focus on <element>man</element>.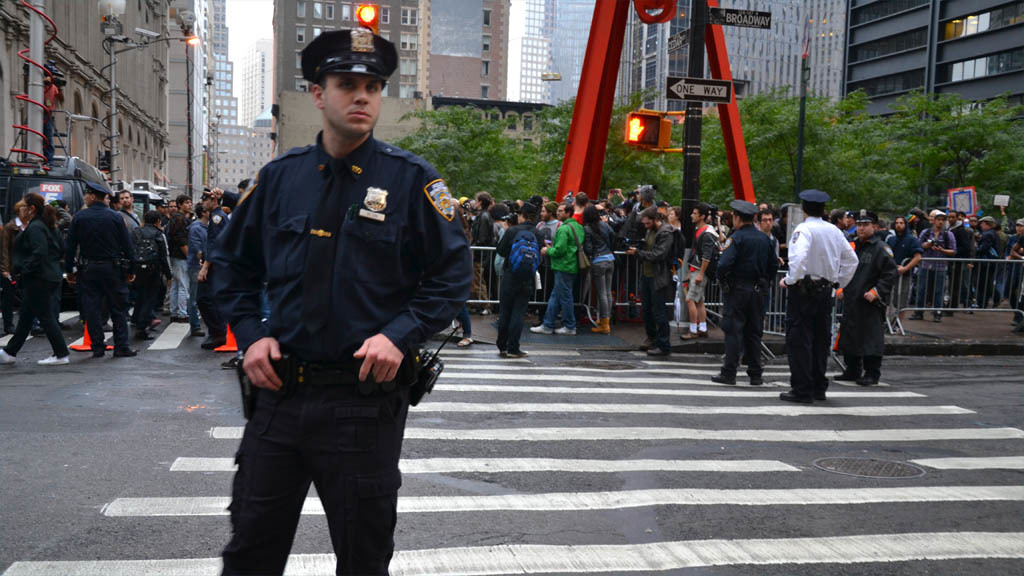
Focused at left=190, top=192, right=229, bottom=357.
